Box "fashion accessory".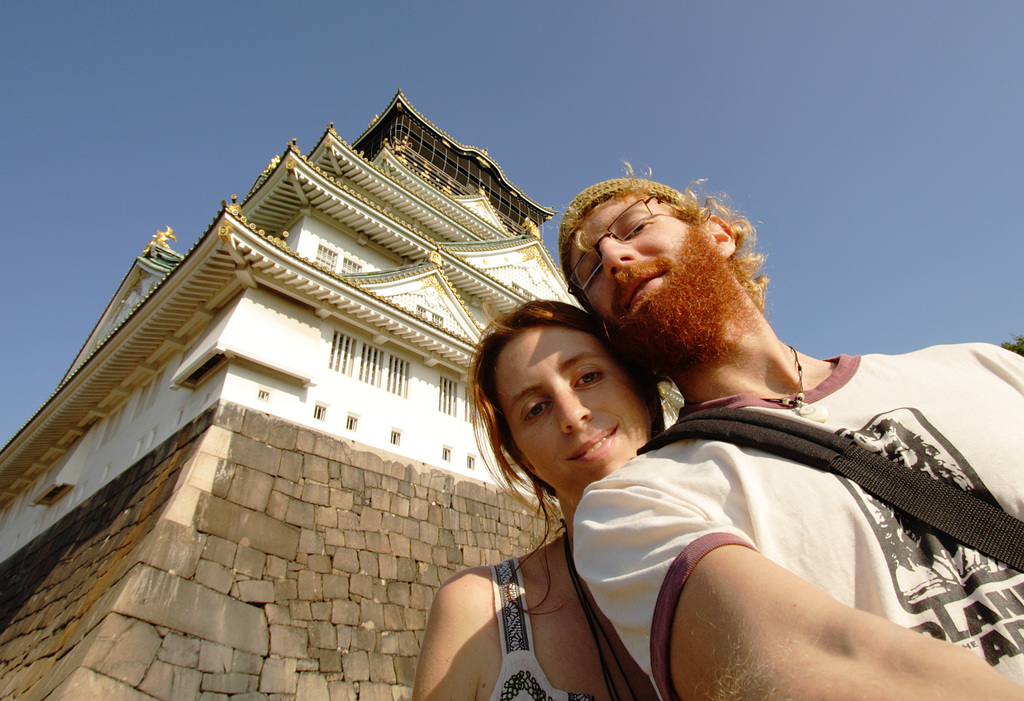
762, 342, 827, 424.
